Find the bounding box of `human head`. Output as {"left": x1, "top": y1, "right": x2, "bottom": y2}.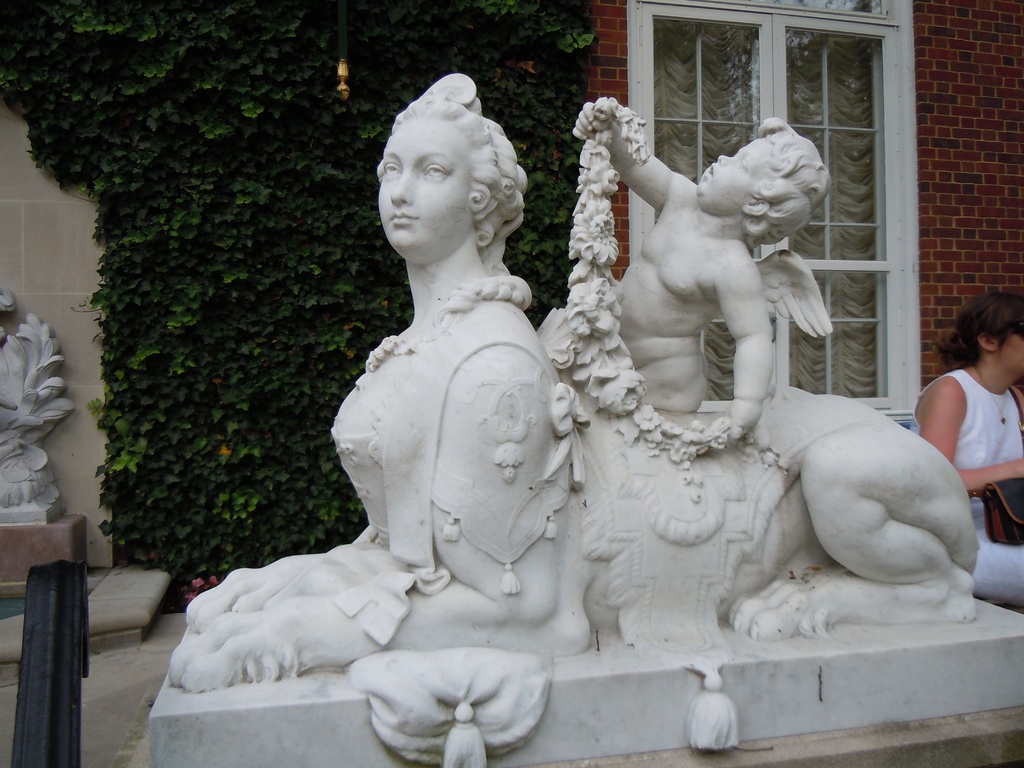
{"left": 692, "top": 113, "right": 830, "bottom": 252}.
